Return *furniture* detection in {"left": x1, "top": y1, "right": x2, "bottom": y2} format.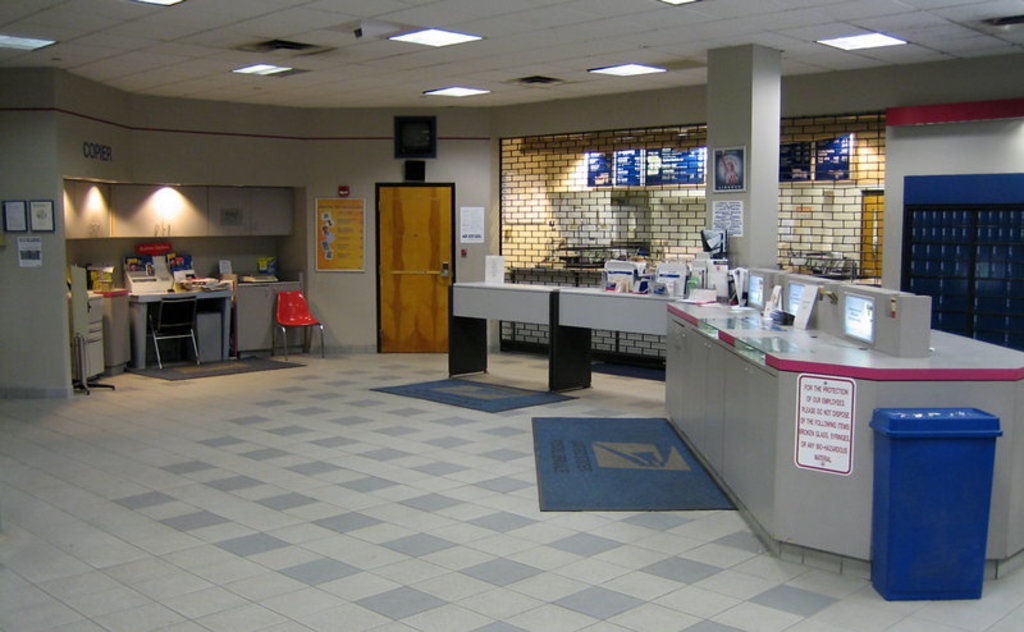
{"left": 125, "top": 290, "right": 229, "bottom": 367}.
